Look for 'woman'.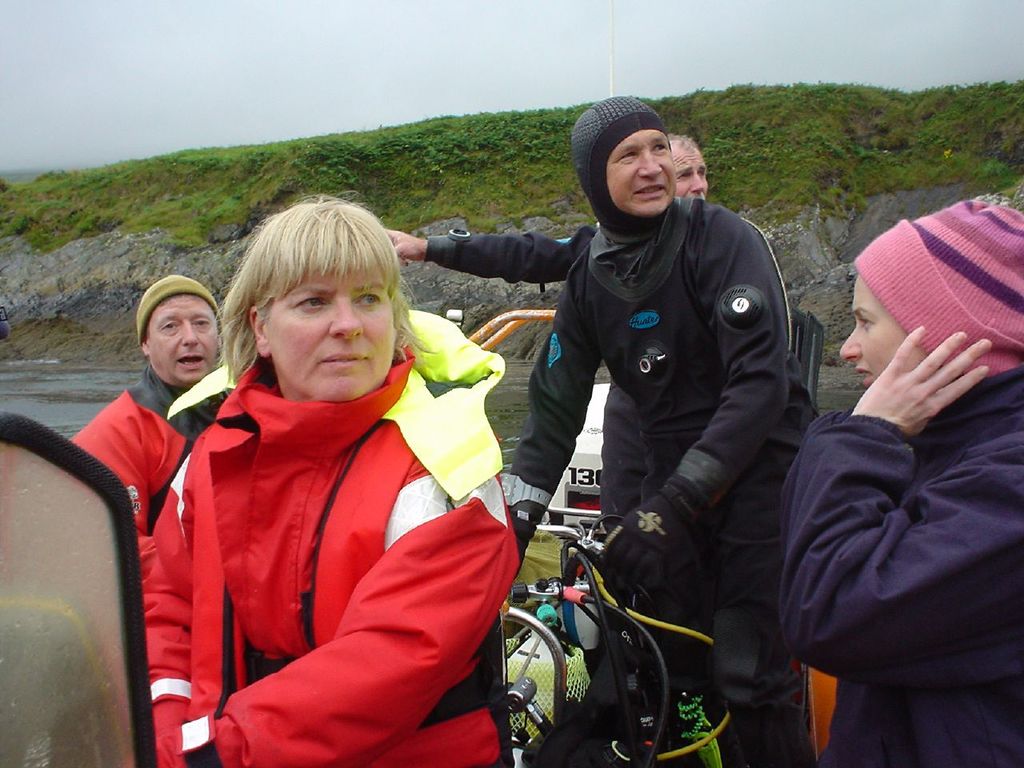
Found: crop(769, 196, 1021, 767).
